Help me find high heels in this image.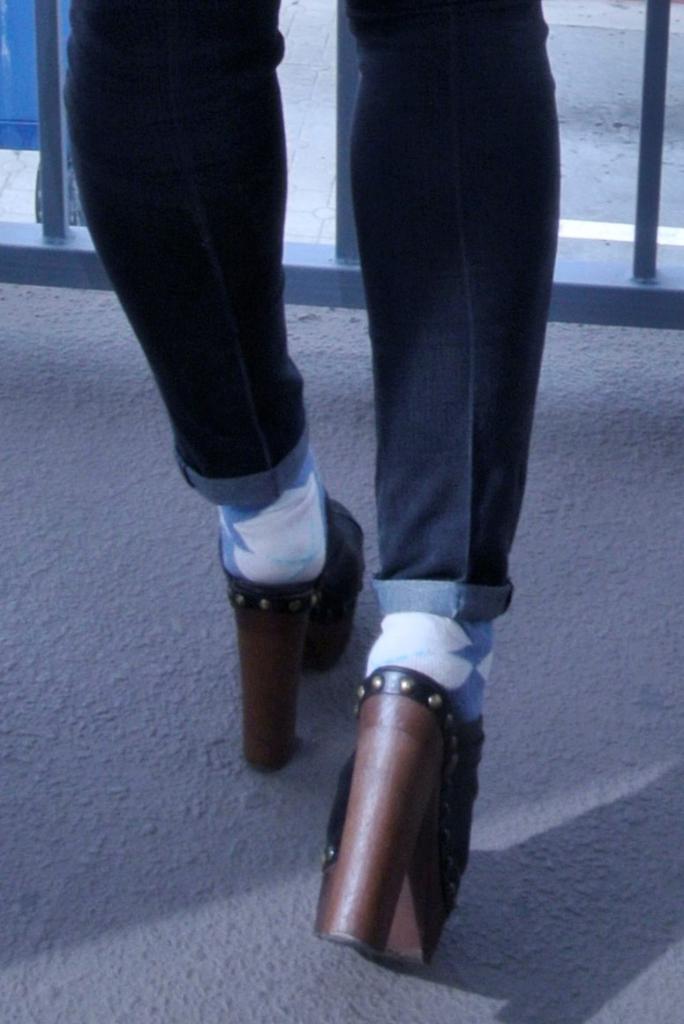
Found it: bbox(317, 637, 477, 975).
